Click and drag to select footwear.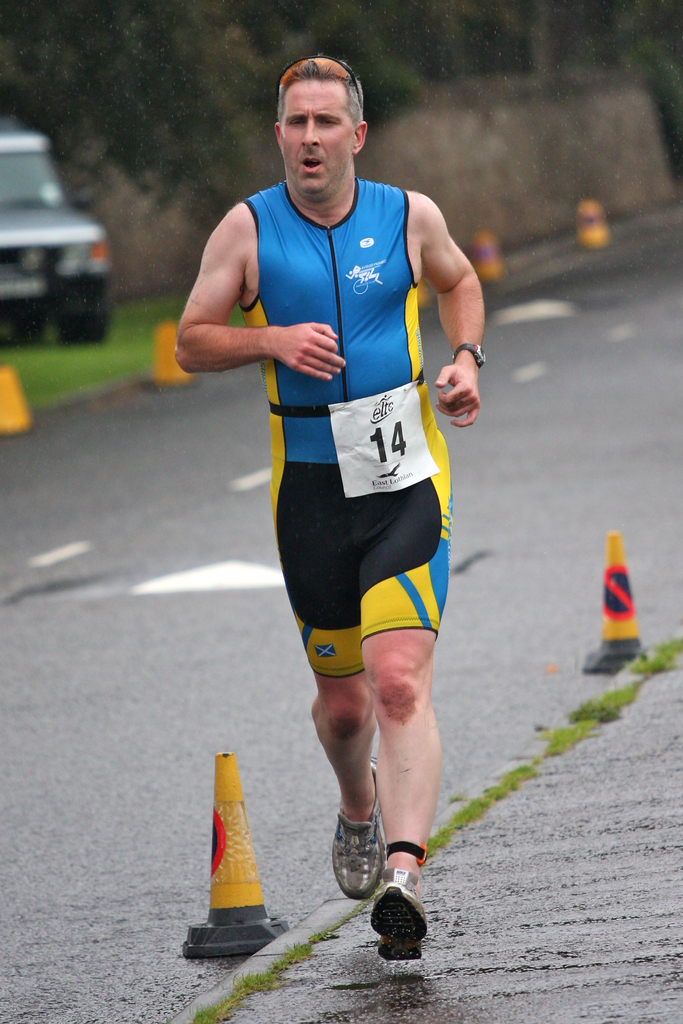
Selection: 333,758,389,902.
